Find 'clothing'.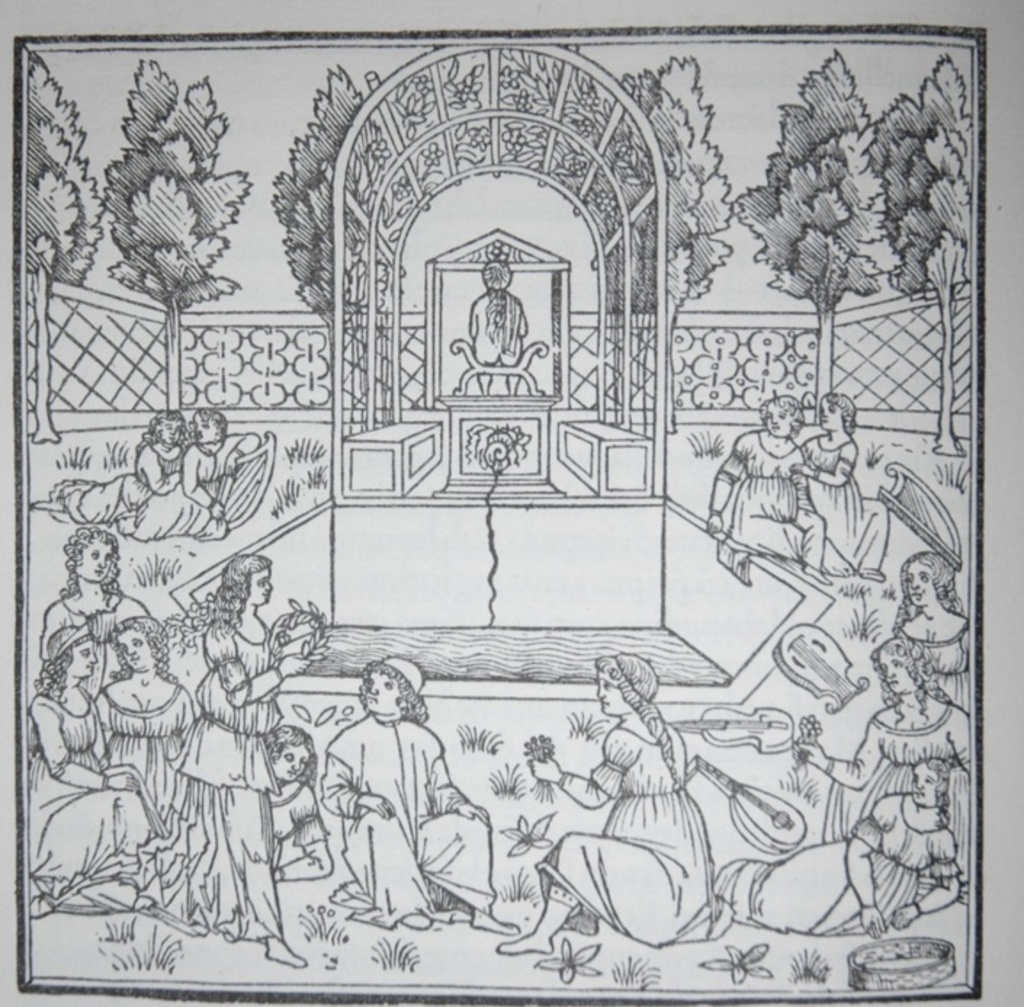
x1=718 y1=429 x2=821 y2=565.
